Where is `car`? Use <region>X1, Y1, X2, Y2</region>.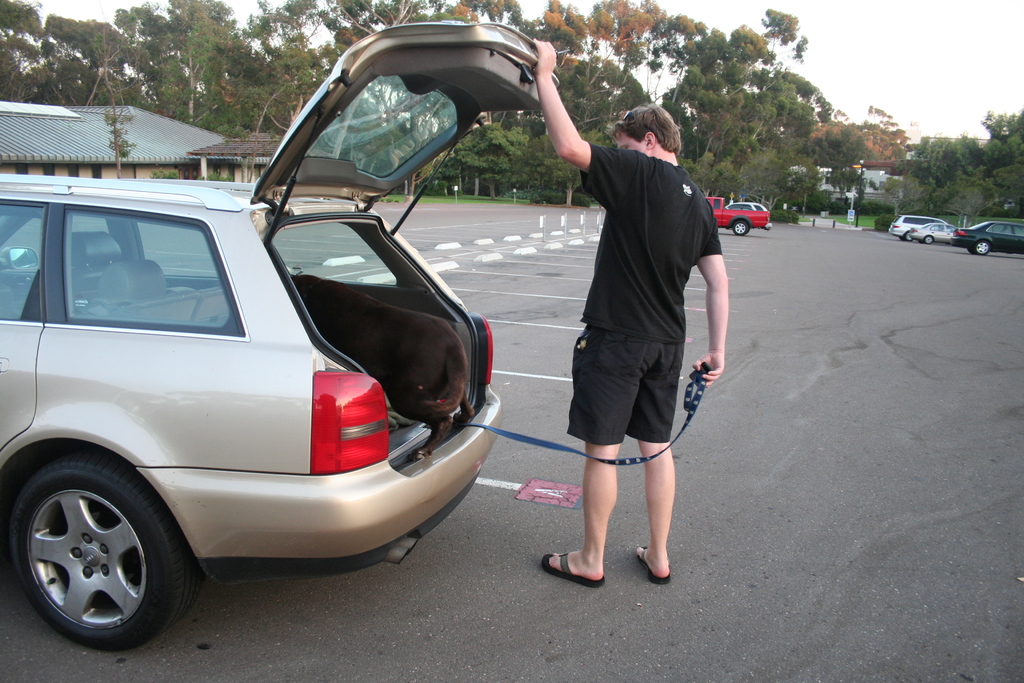
<region>725, 199, 767, 211</region>.
